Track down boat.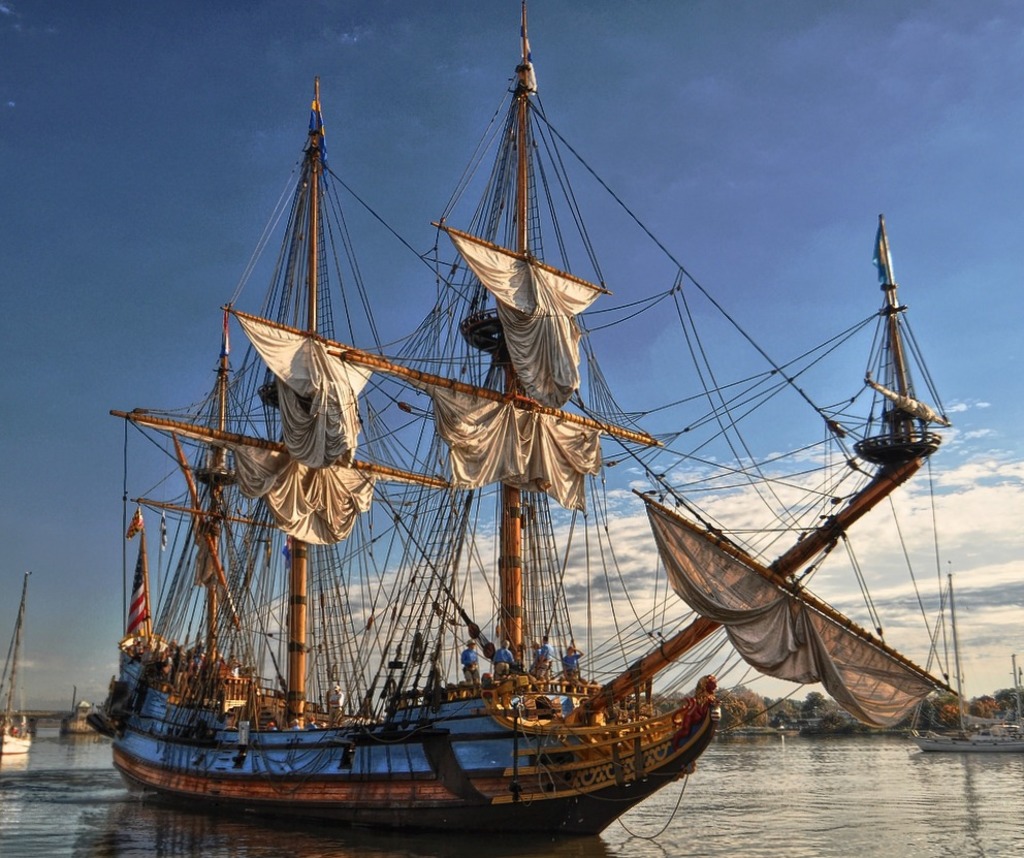
Tracked to (95, 78, 802, 857).
